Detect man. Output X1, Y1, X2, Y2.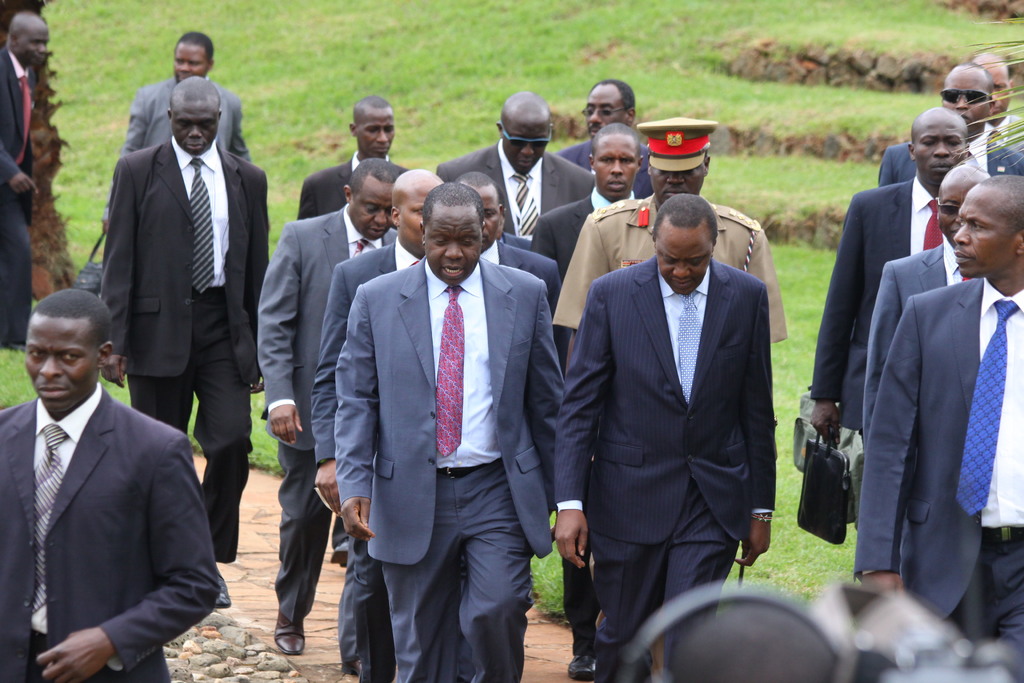
0, 290, 221, 682.
